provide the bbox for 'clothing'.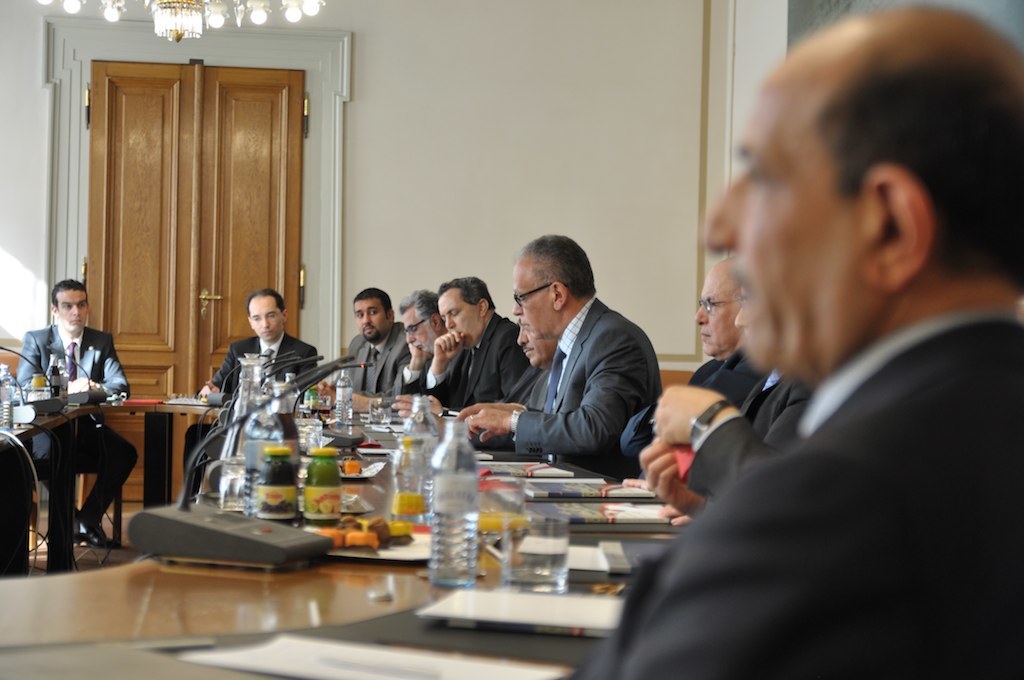
(x1=583, y1=317, x2=1023, y2=679).
